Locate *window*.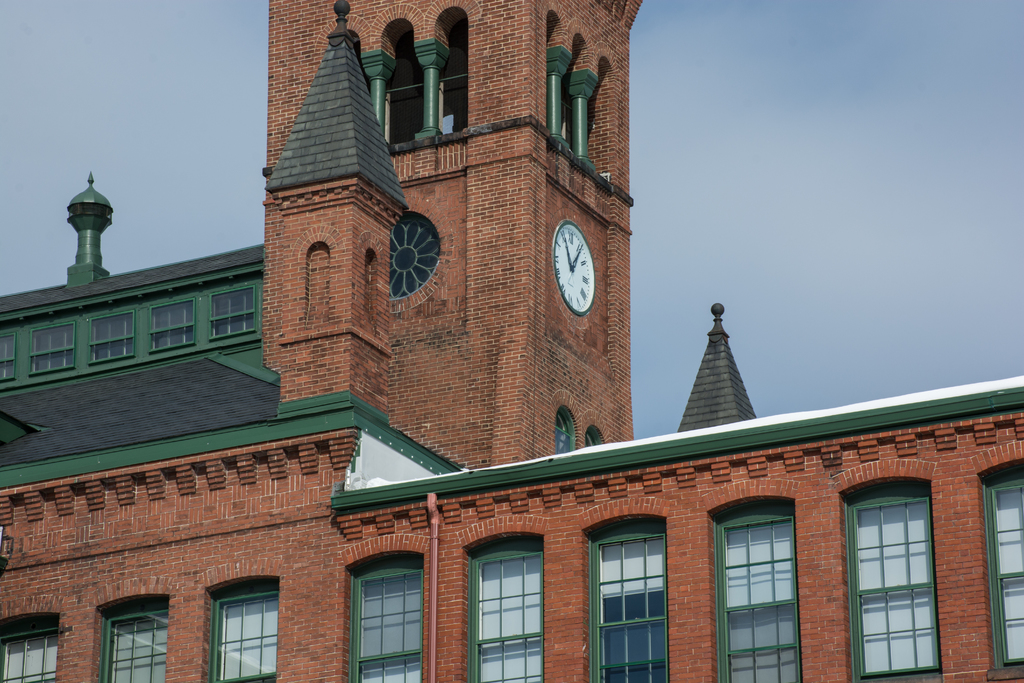
Bounding box: (left=699, top=474, right=803, bottom=682).
